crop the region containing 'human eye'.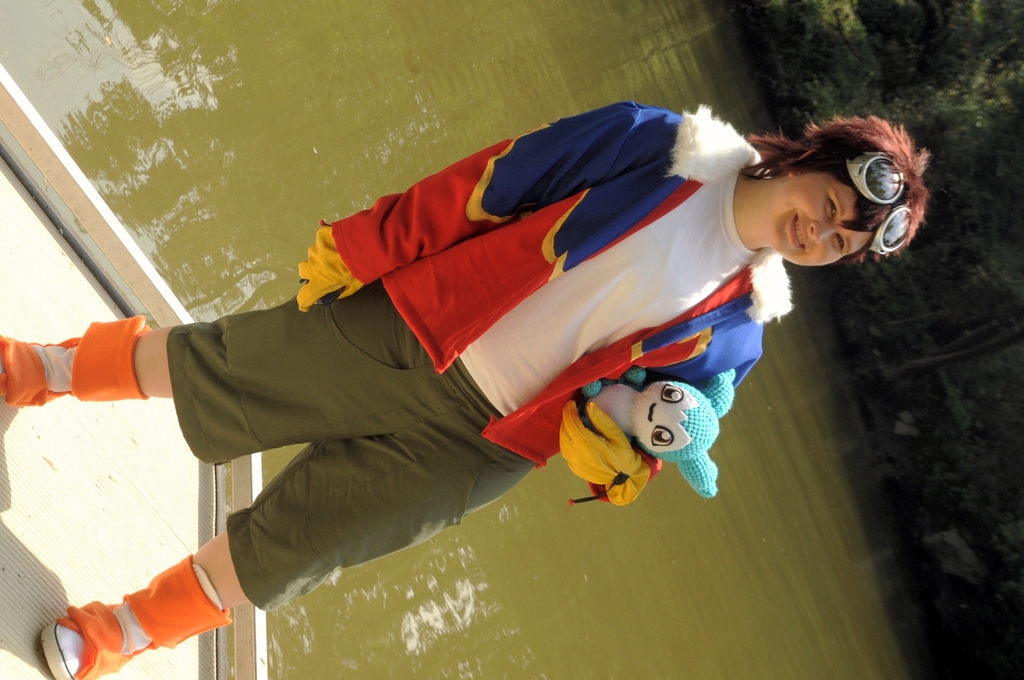
Crop region: (x1=826, y1=193, x2=838, y2=220).
